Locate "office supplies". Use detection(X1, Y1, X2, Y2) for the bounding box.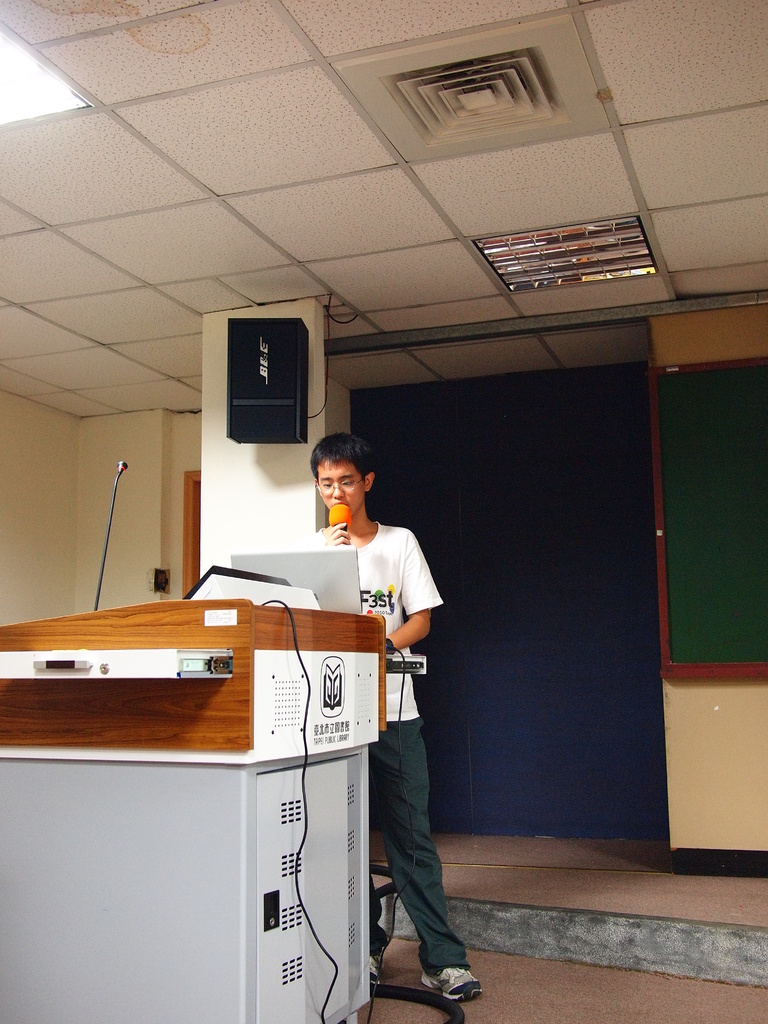
detection(227, 540, 380, 603).
